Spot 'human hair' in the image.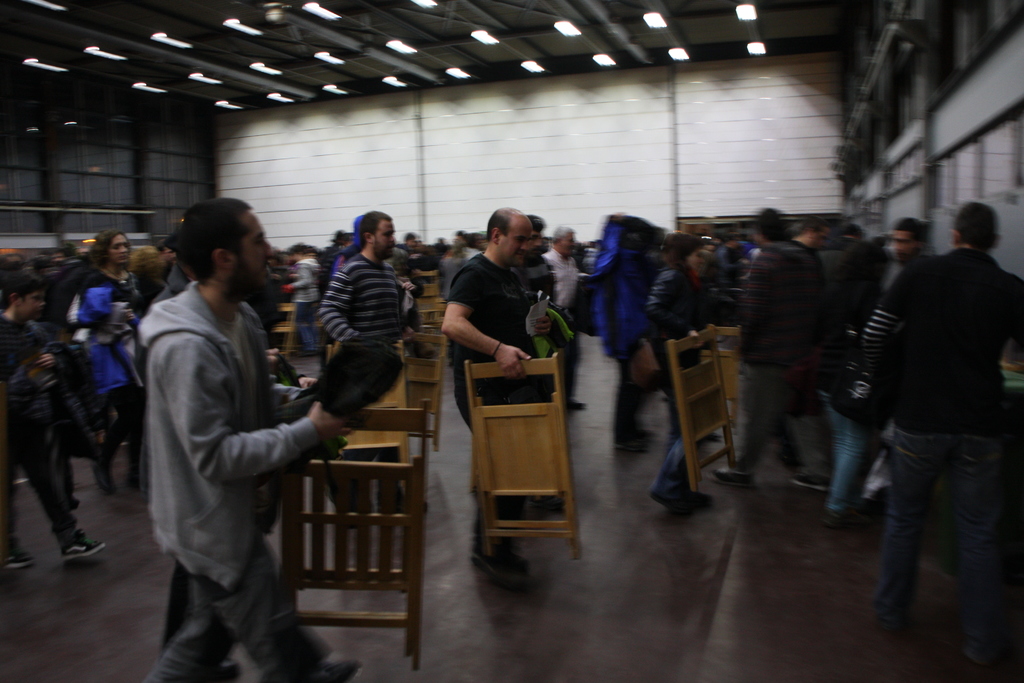
'human hair' found at 802/215/831/233.
